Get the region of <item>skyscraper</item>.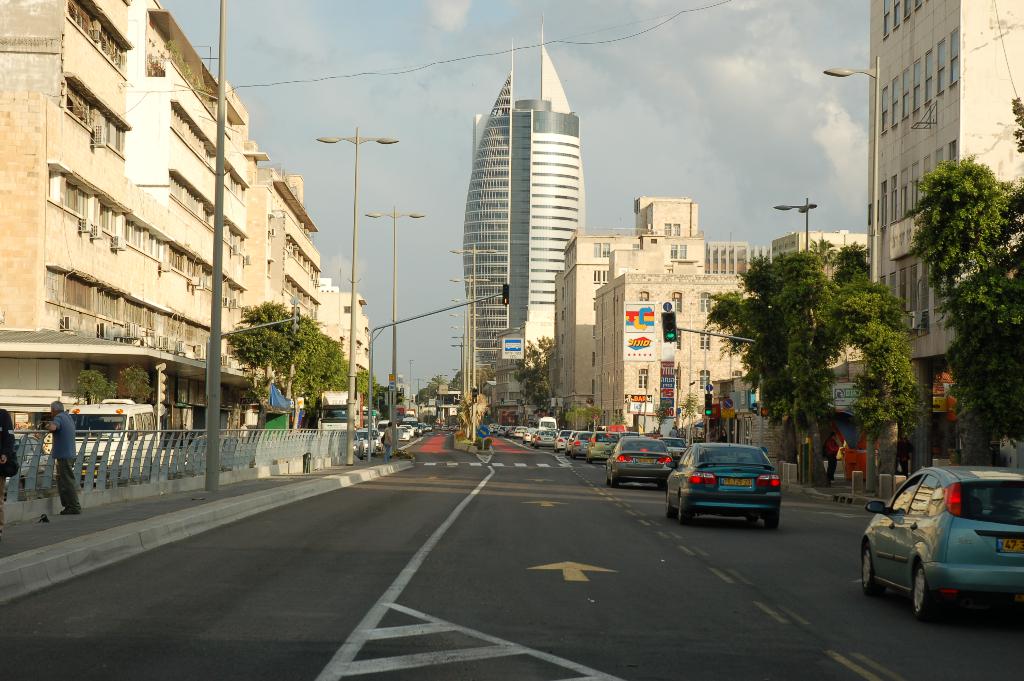
bbox=[0, 0, 376, 459].
